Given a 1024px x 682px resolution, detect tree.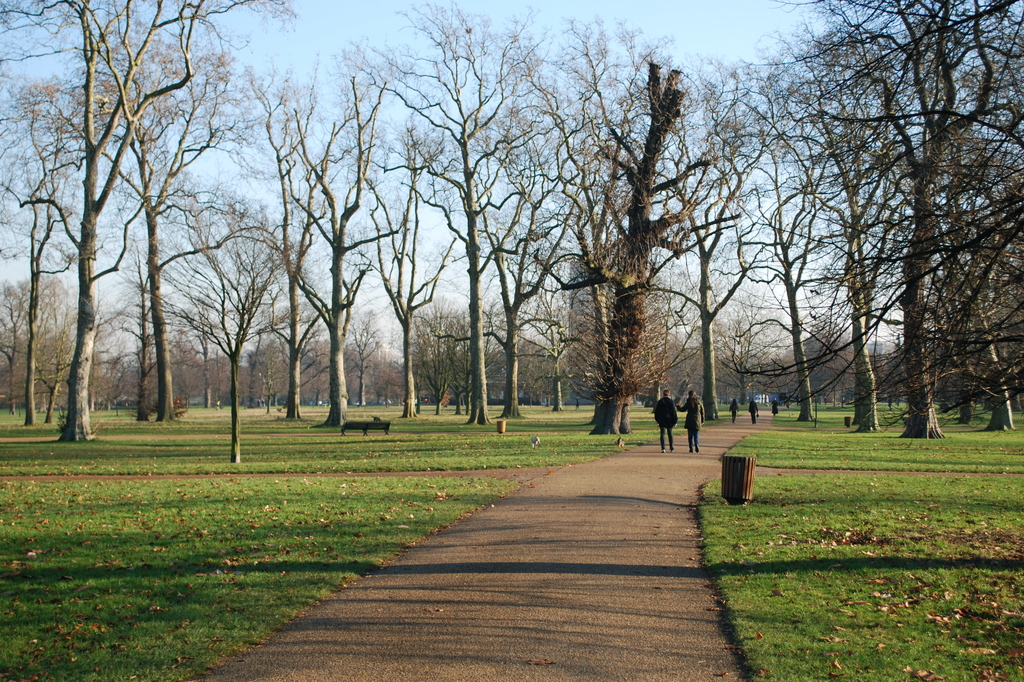
bbox=(514, 233, 588, 472).
